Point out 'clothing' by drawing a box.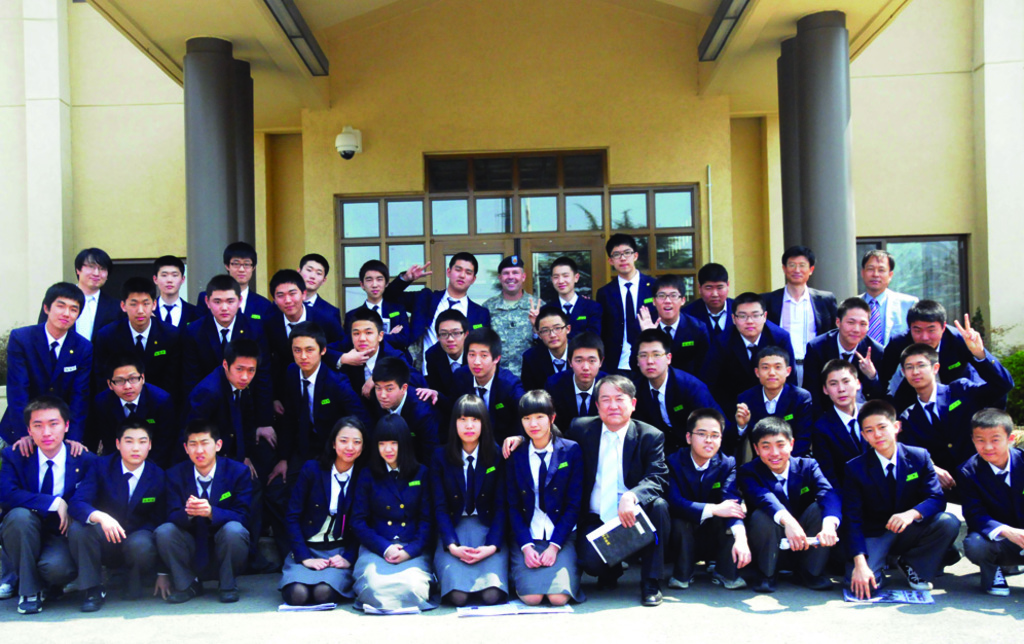
pyautogui.locateOnScreen(417, 352, 527, 418).
